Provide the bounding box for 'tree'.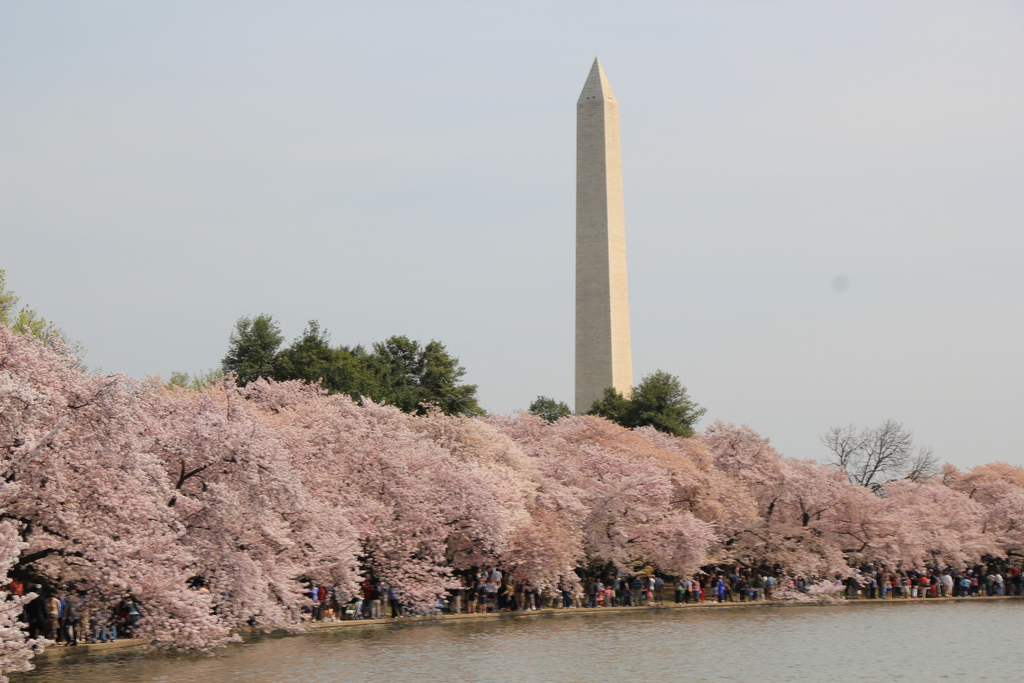
[left=525, top=393, right=575, bottom=441].
